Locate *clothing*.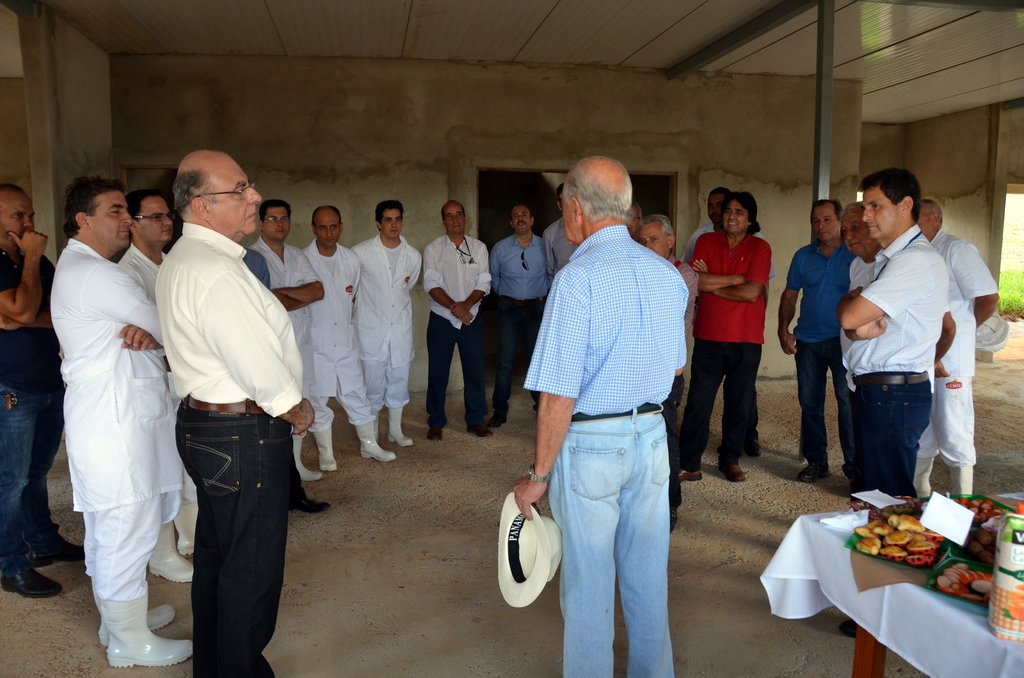
Bounding box: left=682, top=218, right=779, bottom=440.
